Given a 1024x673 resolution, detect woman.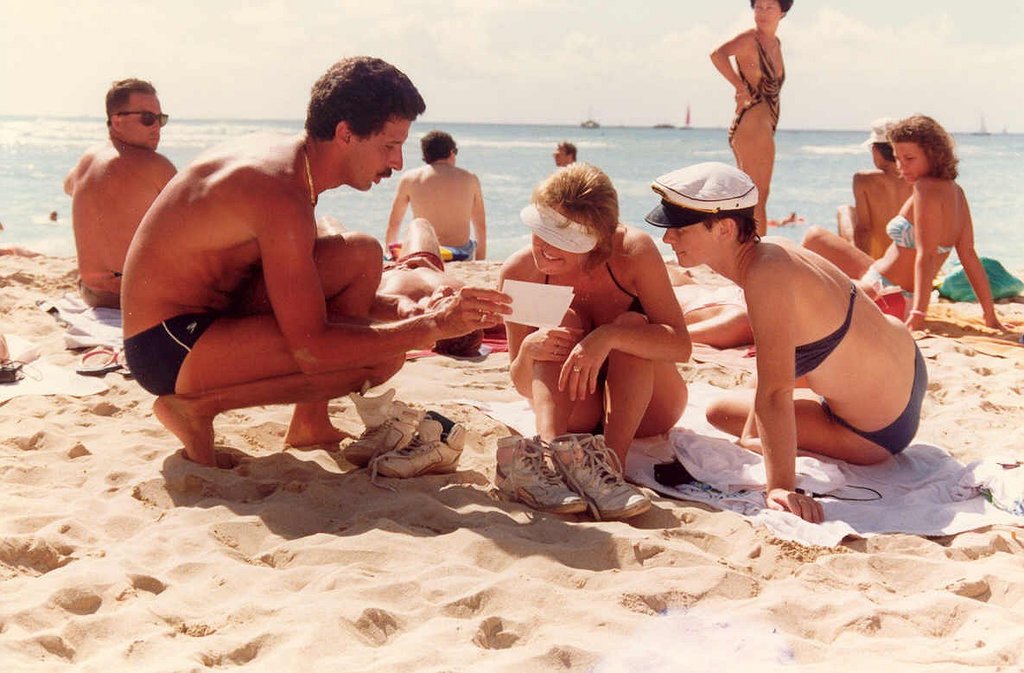
<box>646,164,927,523</box>.
